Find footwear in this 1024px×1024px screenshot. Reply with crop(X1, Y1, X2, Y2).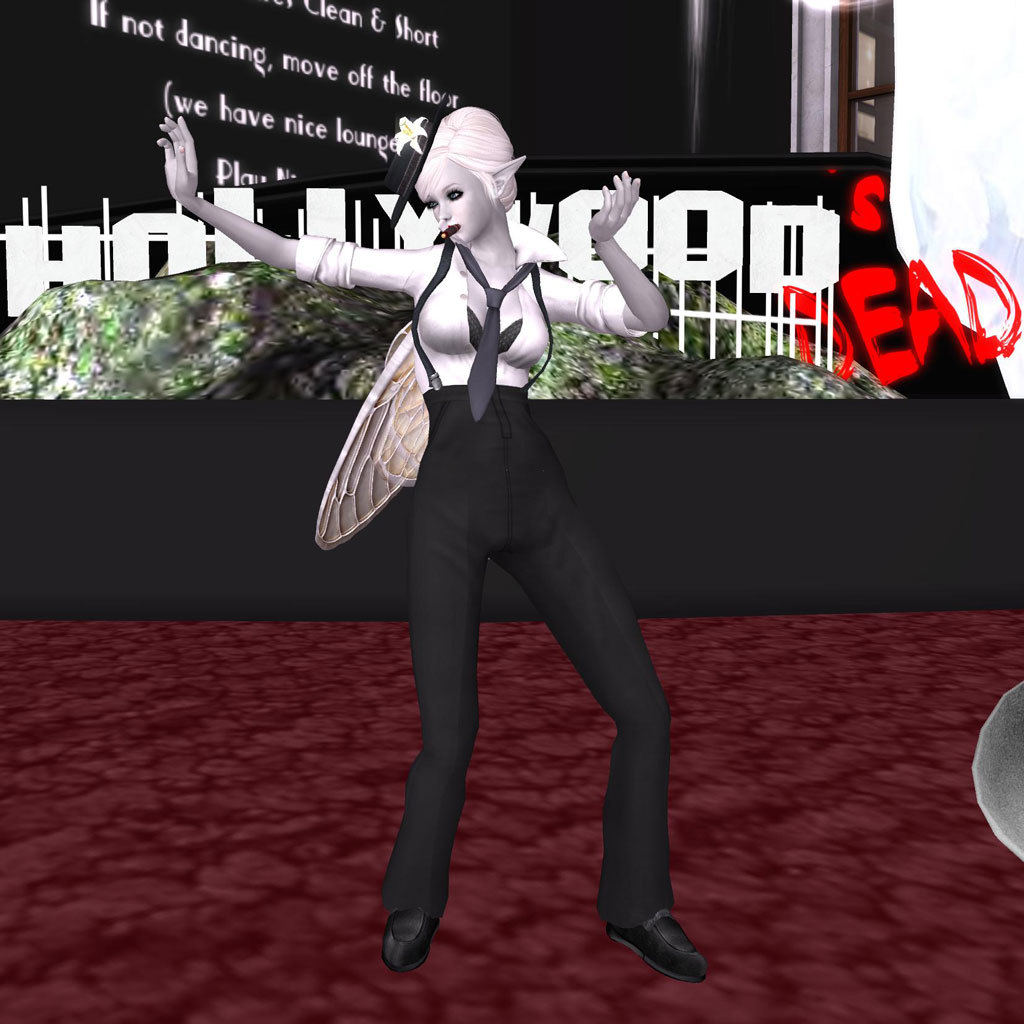
crop(385, 901, 437, 972).
